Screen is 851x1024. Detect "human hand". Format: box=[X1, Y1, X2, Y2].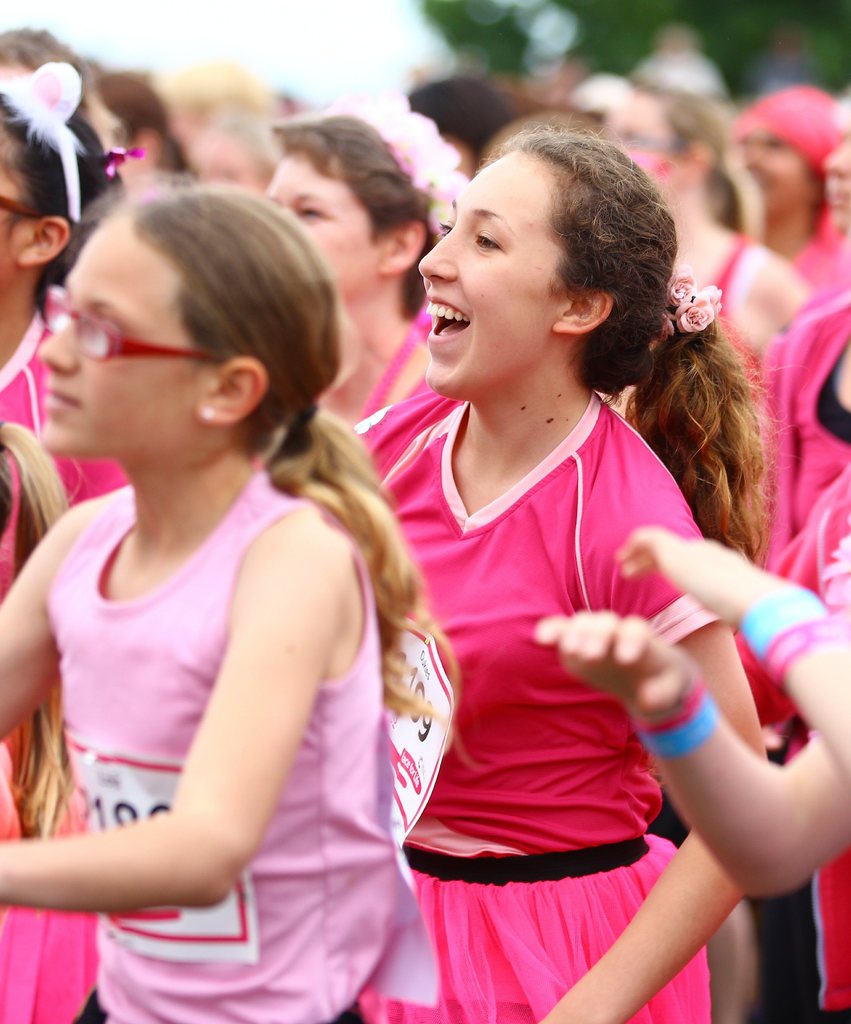
box=[537, 592, 760, 738].
